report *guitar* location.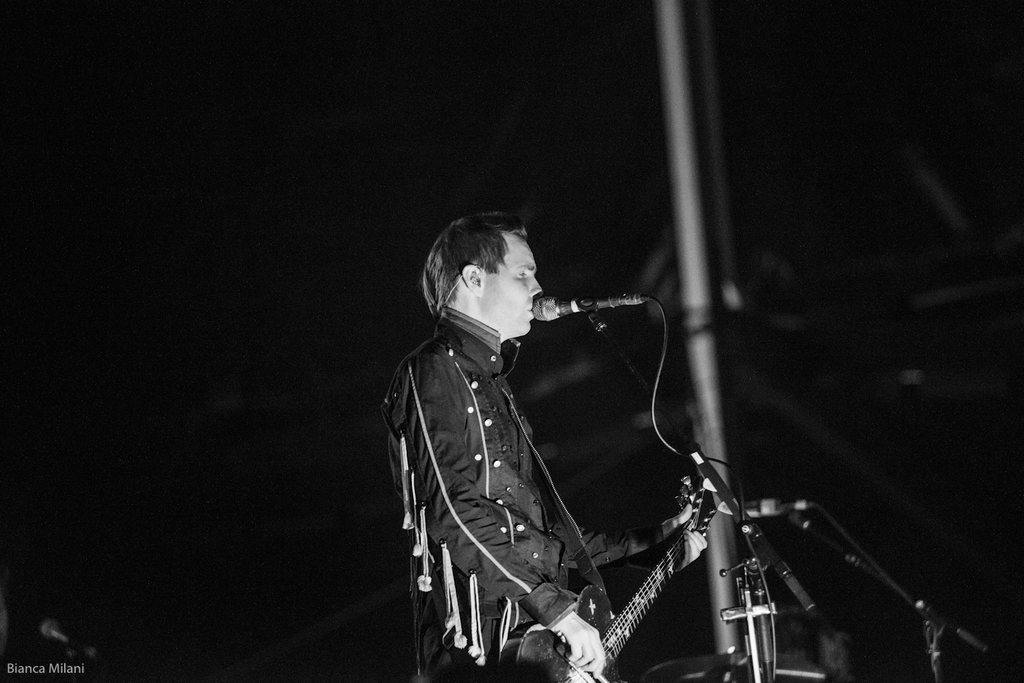
Report: (496,476,717,682).
